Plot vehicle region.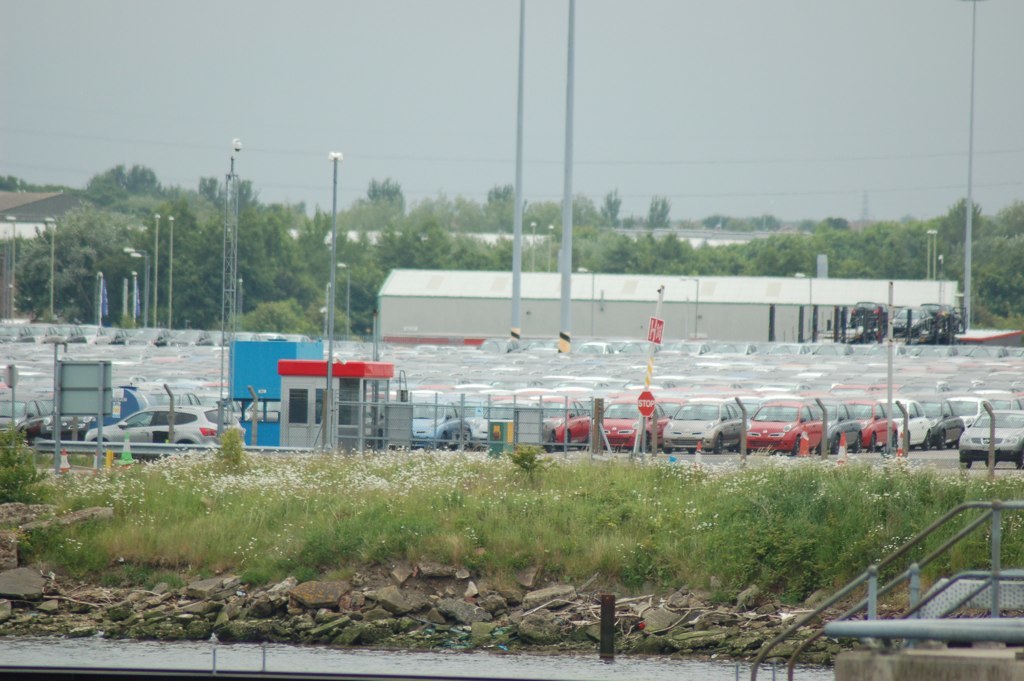
Plotted at region(376, 398, 472, 448).
